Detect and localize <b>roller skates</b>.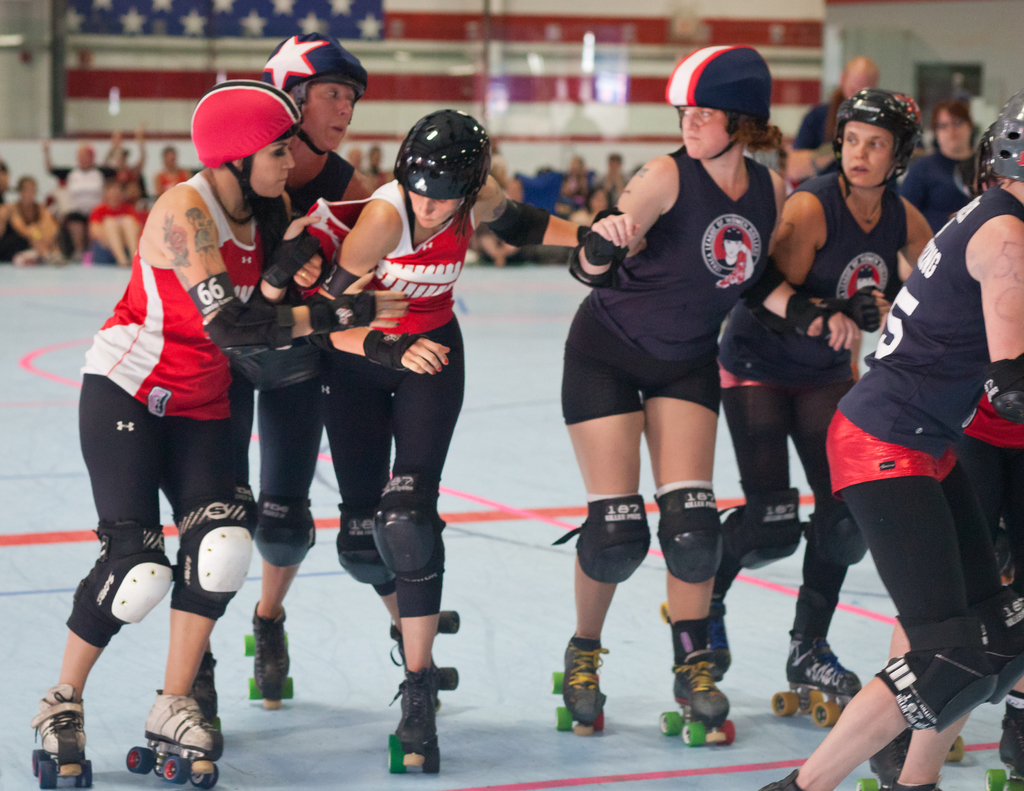
Localized at [31,680,97,790].
